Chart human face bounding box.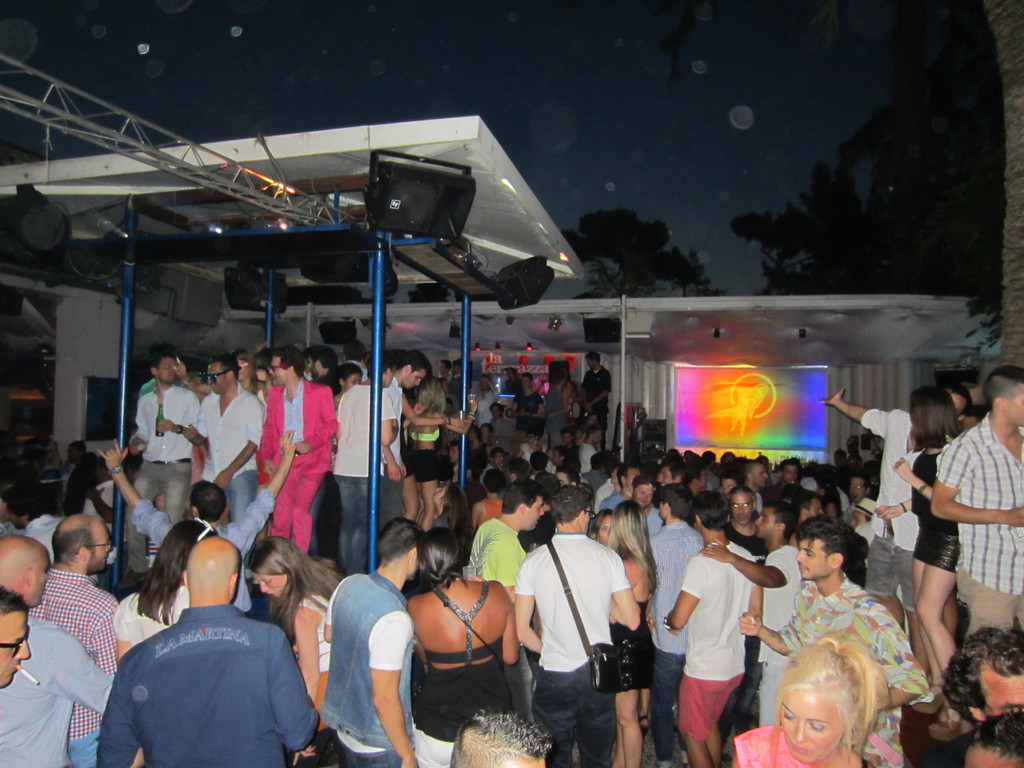
Charted: [661,465,673,486].
